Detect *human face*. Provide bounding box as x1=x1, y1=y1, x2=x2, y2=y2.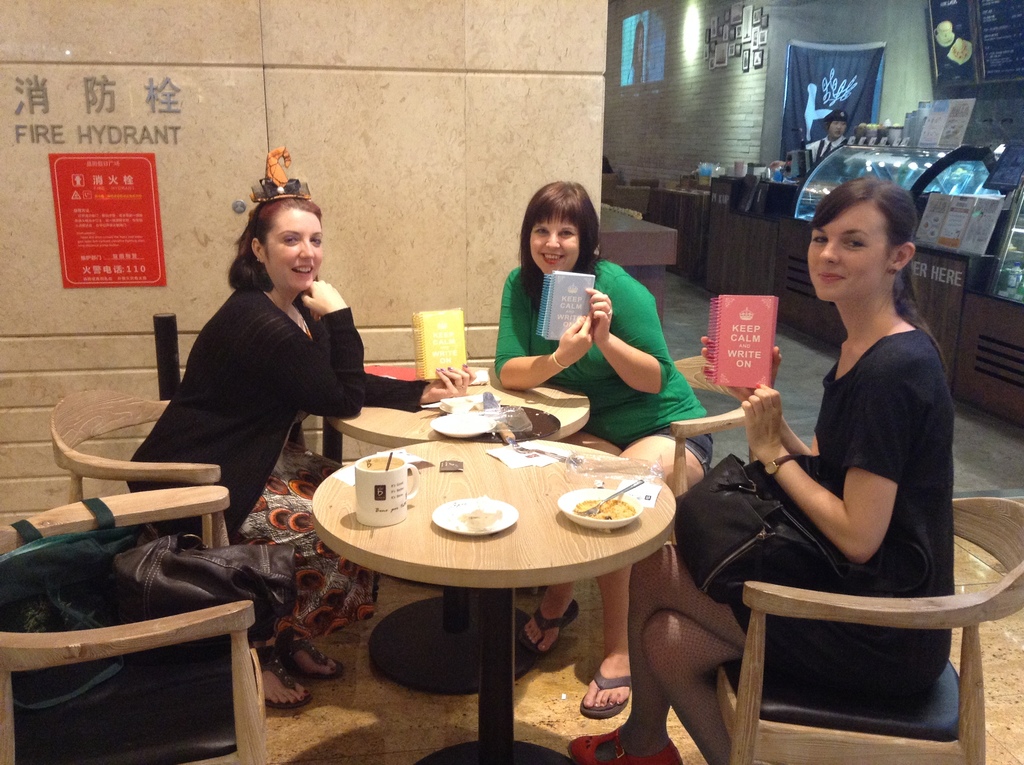
x1=525, y1=217, x2=579, y2=268.
